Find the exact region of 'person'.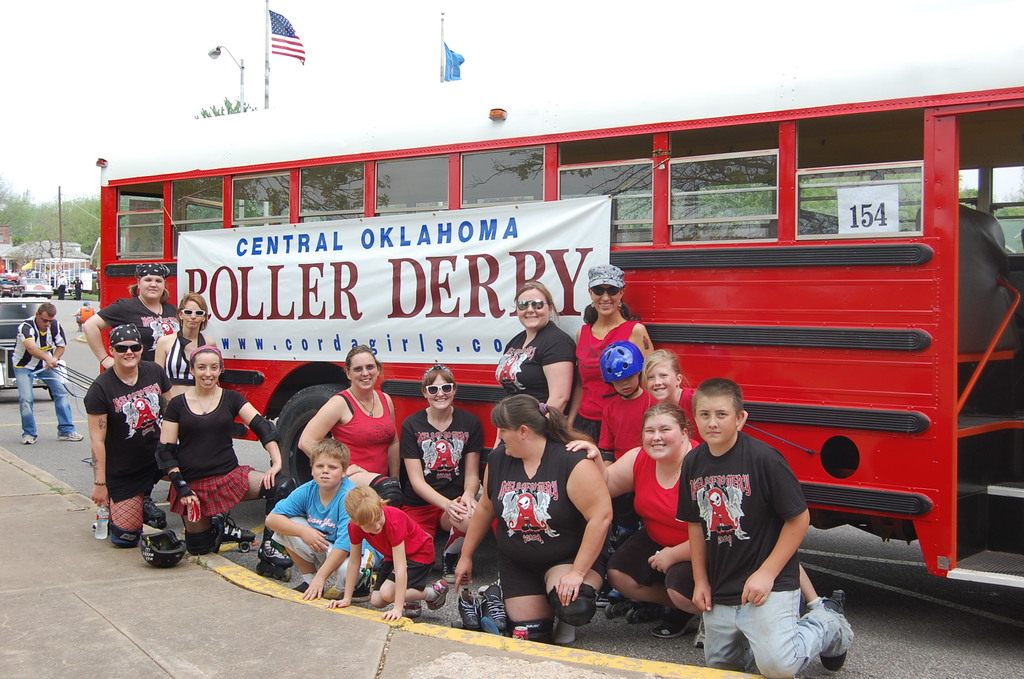
Exact region: box=[637, 347, 823, 610].
